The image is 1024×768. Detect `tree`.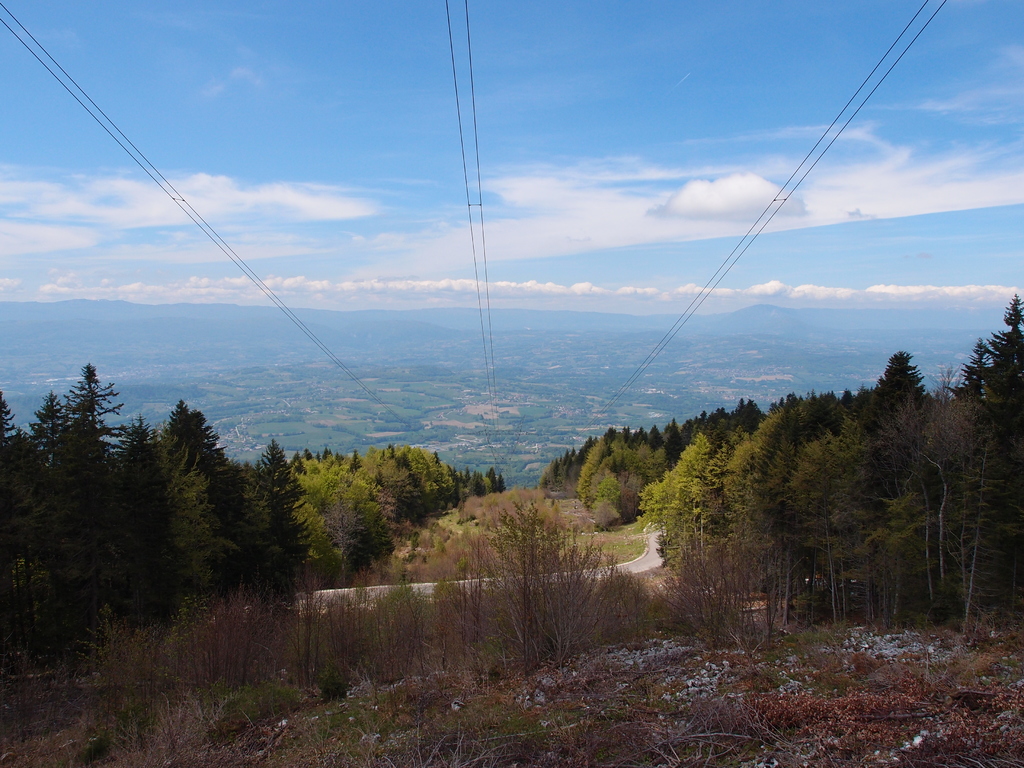
Detection: 305, 433, 412, 573.
